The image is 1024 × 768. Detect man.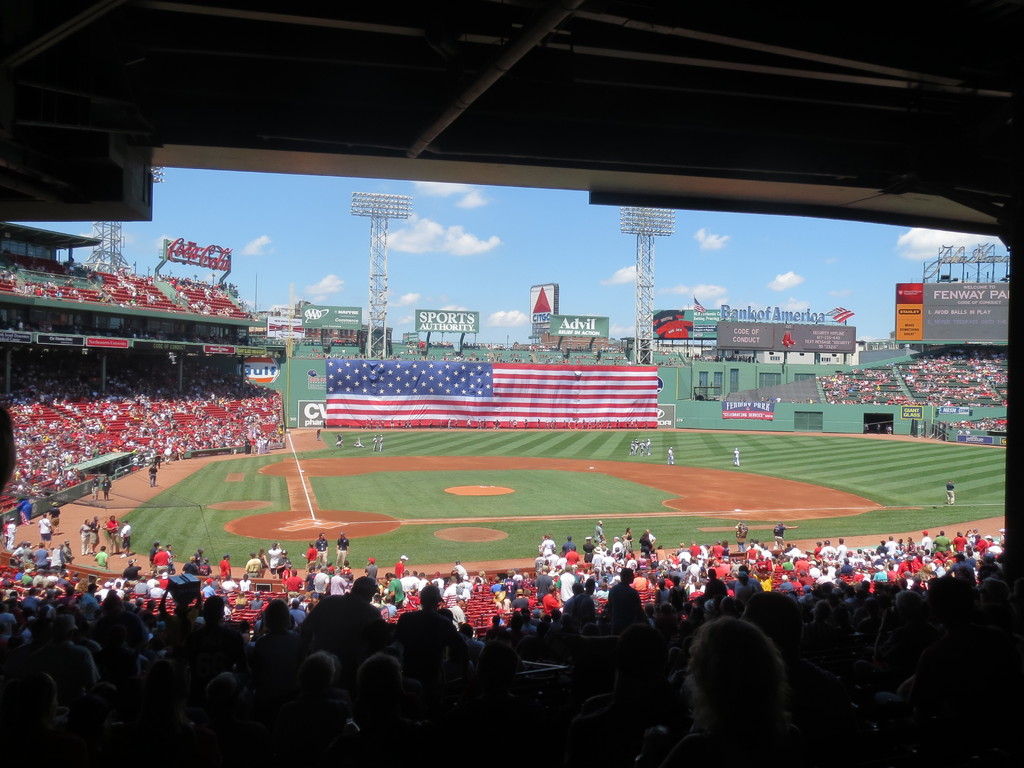
Detection: bbox=[6, 519, 17, 550].
